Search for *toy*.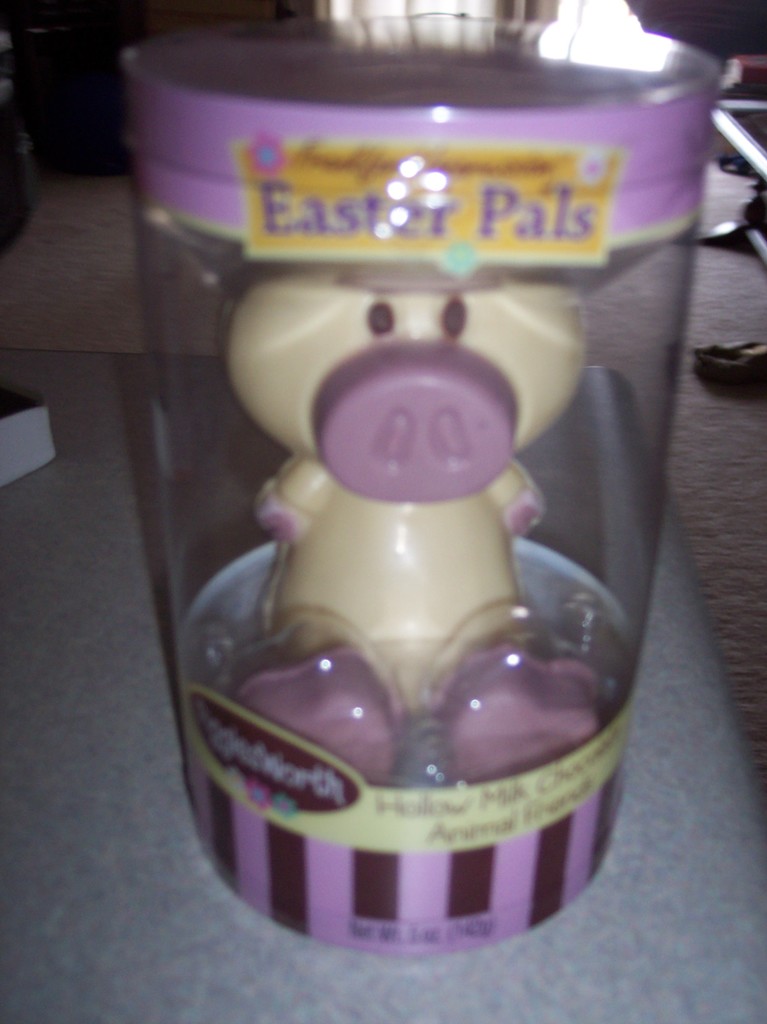
Found at box(109, 65, 729, 875).
